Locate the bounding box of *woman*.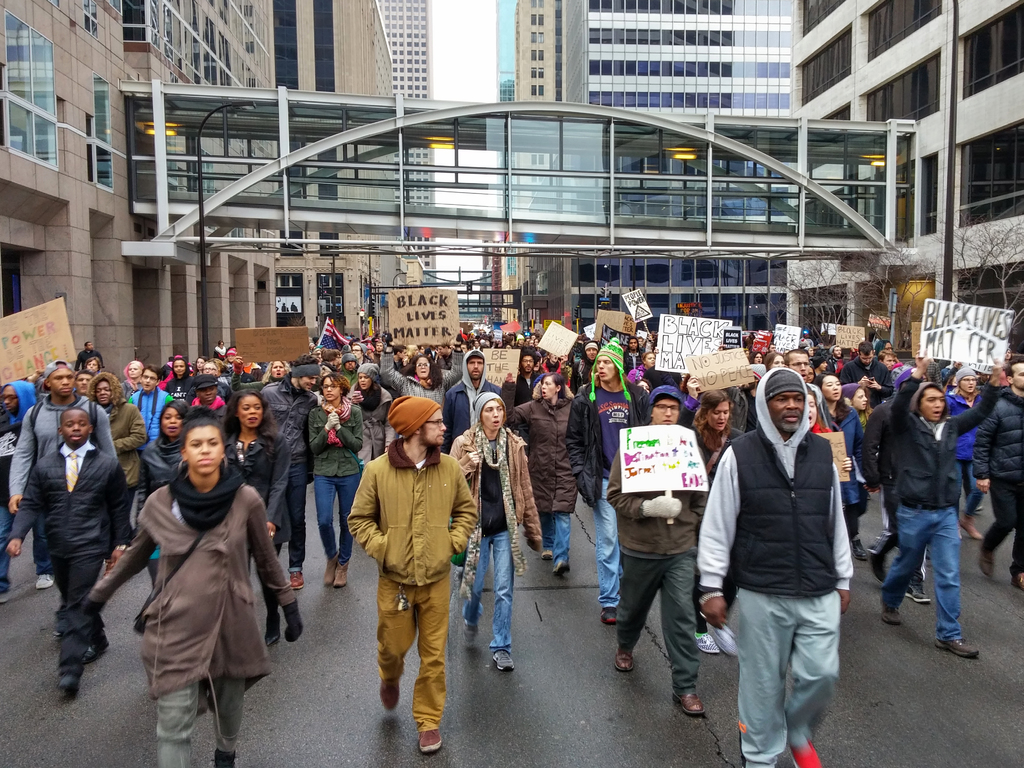
Bounding box: crop(215, 342, 226, 355).
